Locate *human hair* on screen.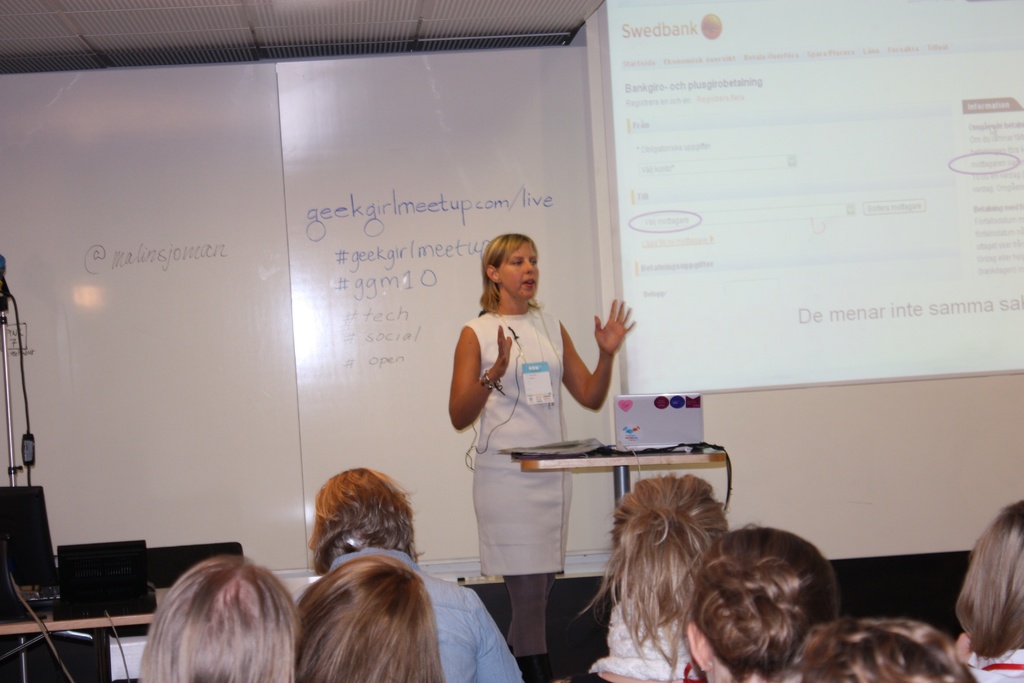
On screen at (310,465,426,572).
